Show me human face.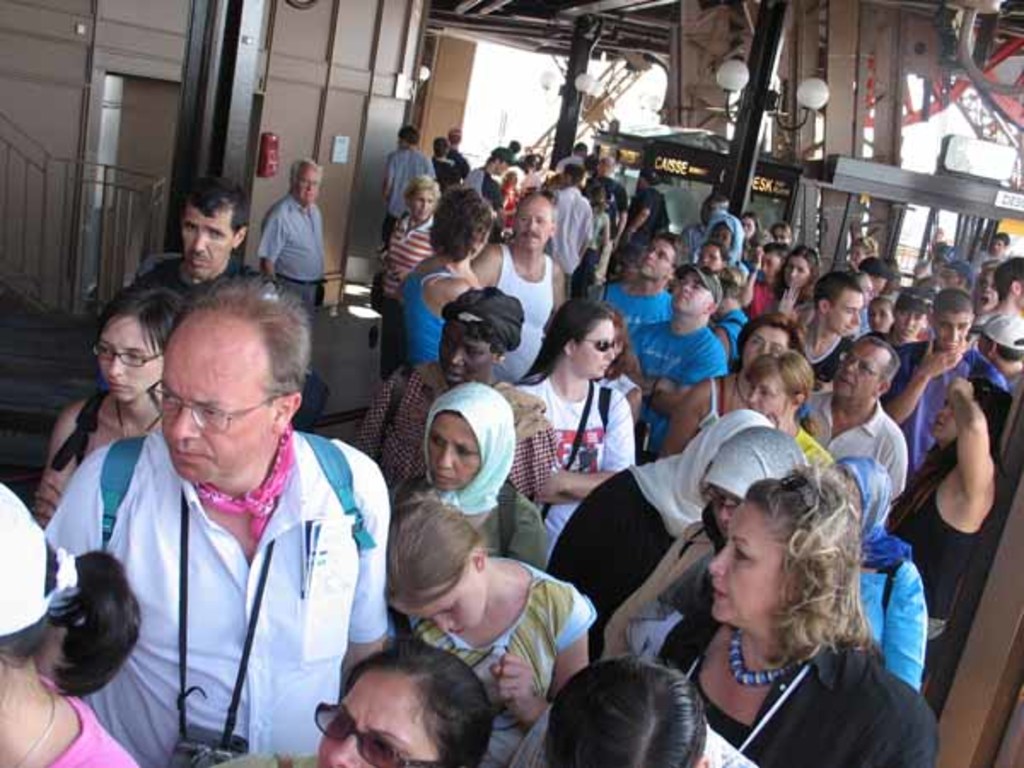
human face is here: crop(415, 191, 435, 215).
